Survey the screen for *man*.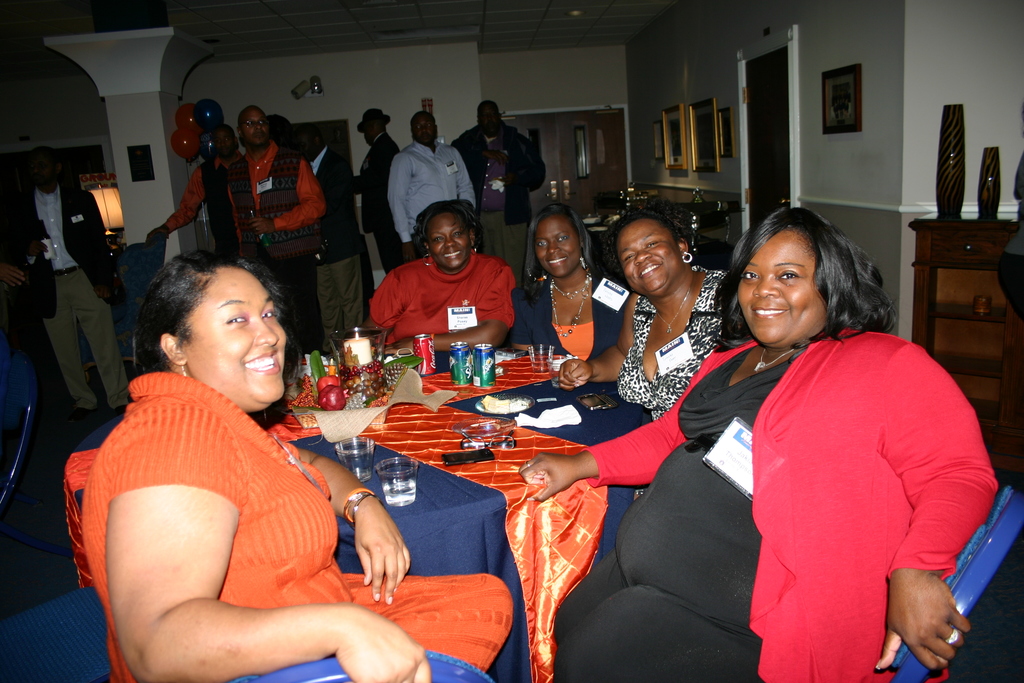
Survey found: box(353, 105, 404, 270).
